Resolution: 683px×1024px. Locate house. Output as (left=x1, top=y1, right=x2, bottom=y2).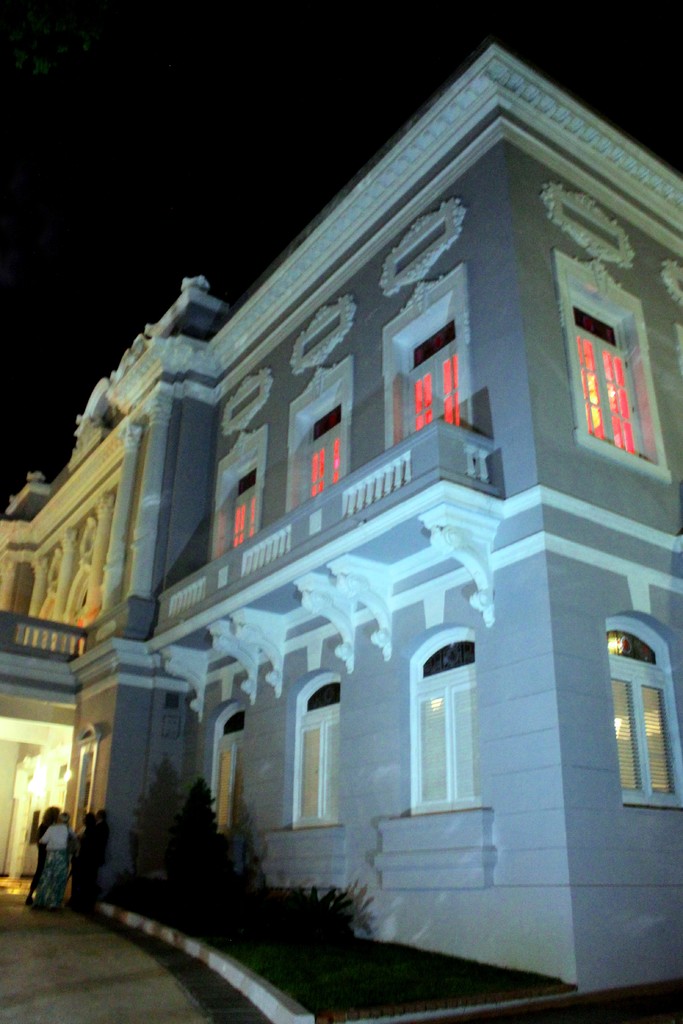
(left=0, top=42, right=682, bottom=1014).
